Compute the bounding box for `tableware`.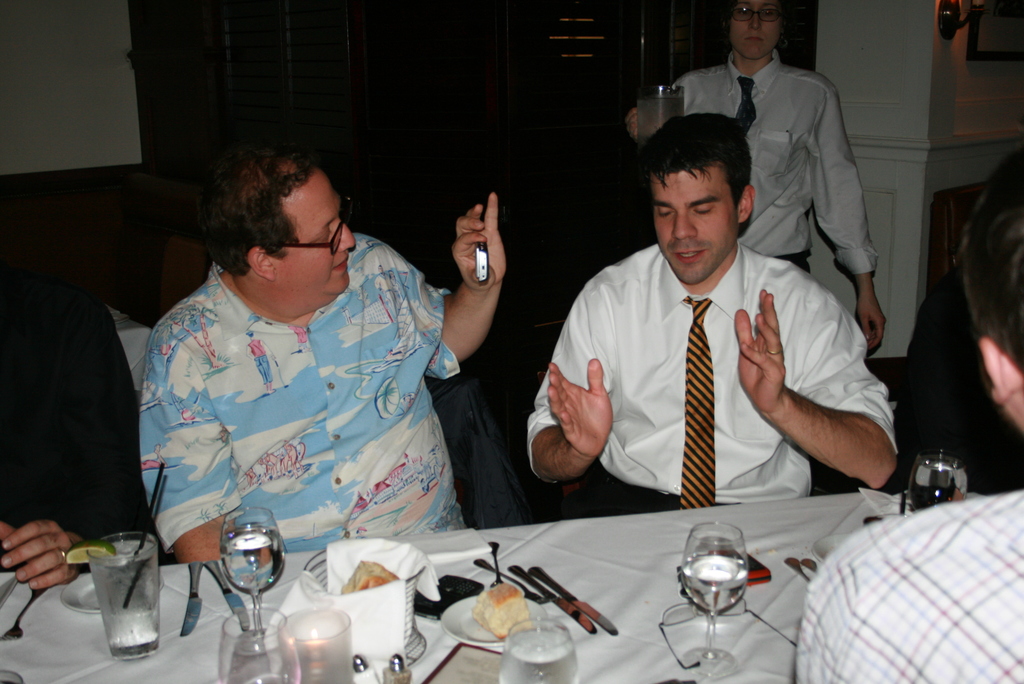
(x1=179, y1=560, x2=206, y2=635).
